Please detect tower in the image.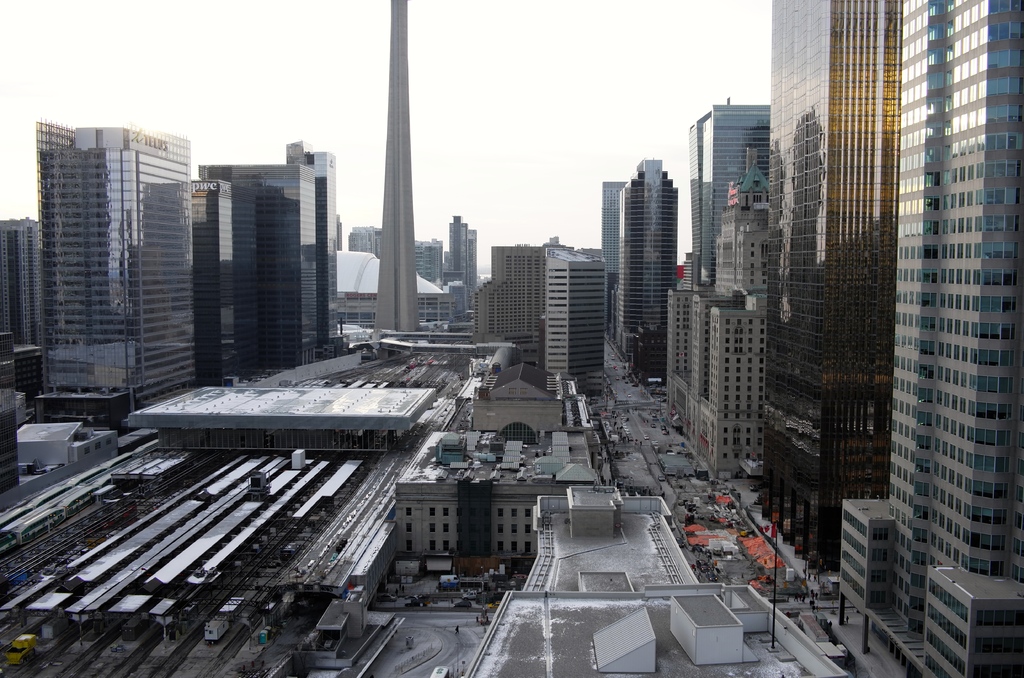
[x1=214, y1=152, x2=329, y2=351].
